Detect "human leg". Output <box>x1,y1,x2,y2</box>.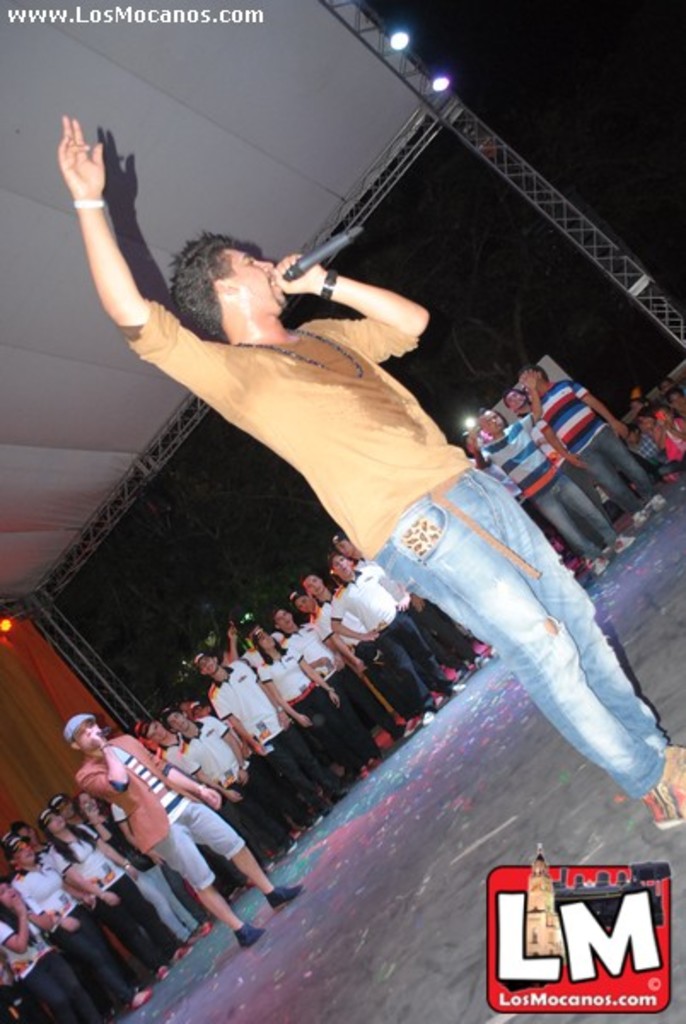
<box>150,824,263,945</box>.
